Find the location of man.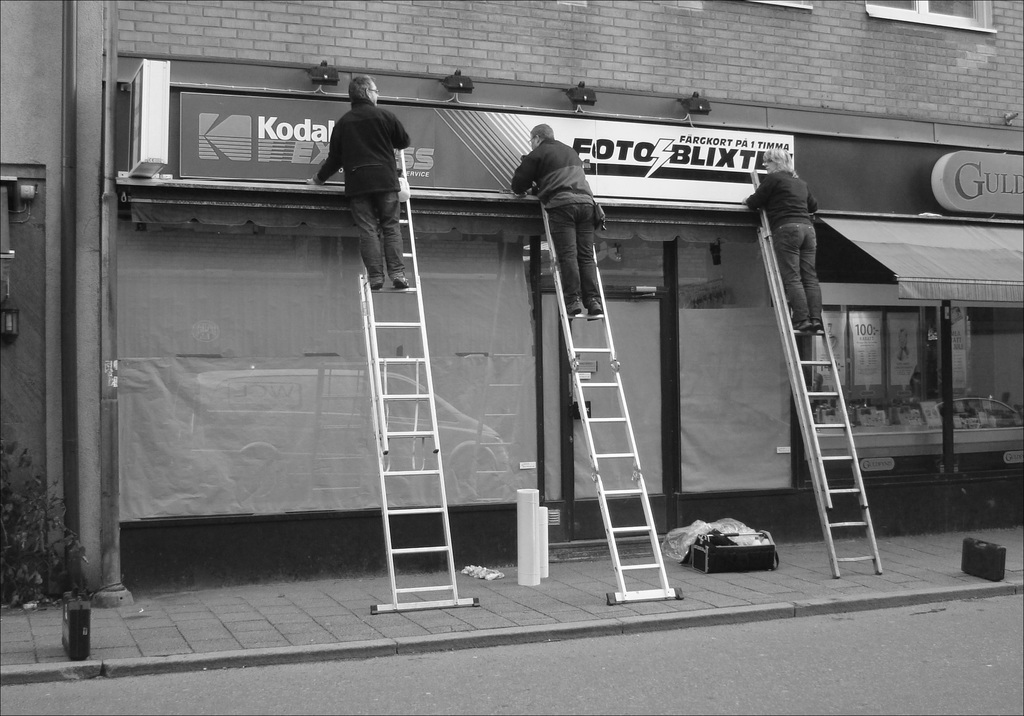
Location: [left=738, top=143, right=836, bottom=336].
